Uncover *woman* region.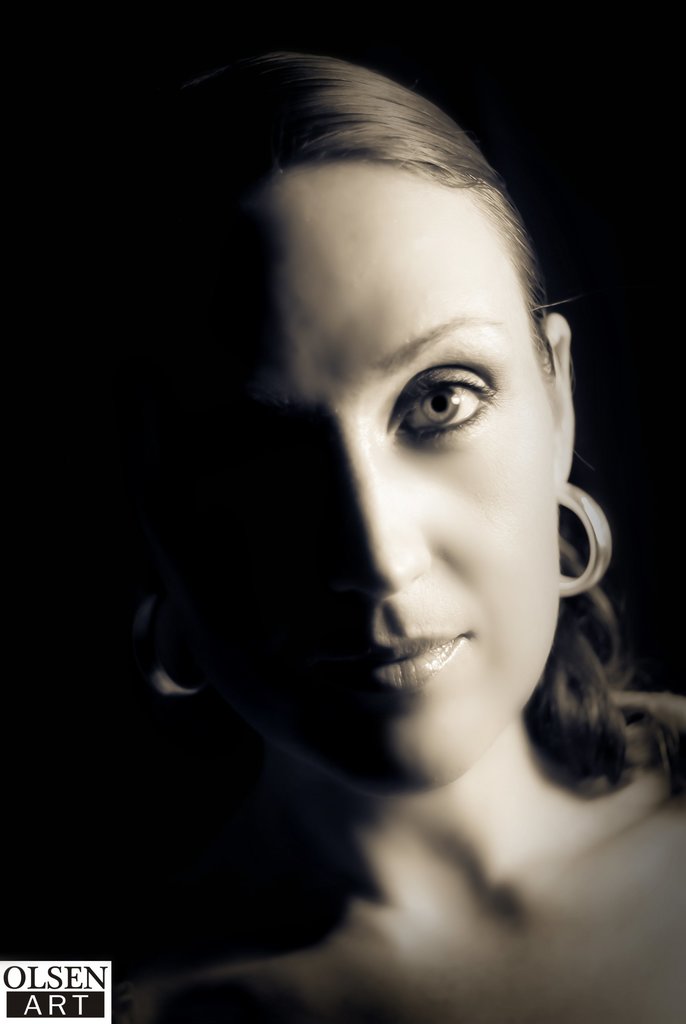
Uncovered: locate(0, 54, 685, 1023).
